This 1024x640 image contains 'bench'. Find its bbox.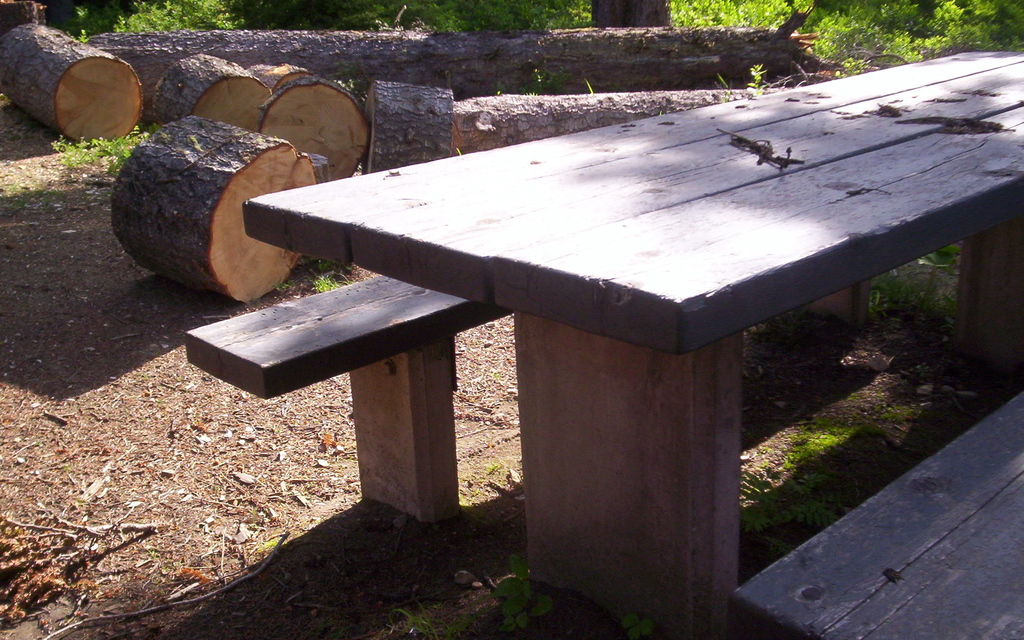
[180,32,1023,628].
